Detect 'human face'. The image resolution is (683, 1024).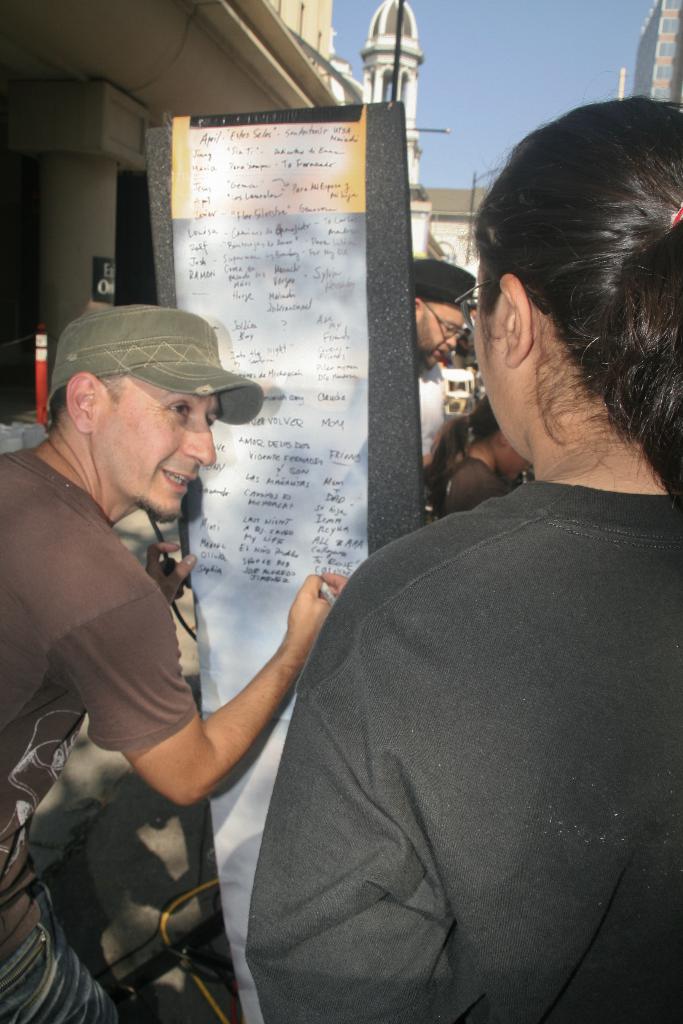
pyautogui.locateOnScreen(416, 303, 461, 371).
